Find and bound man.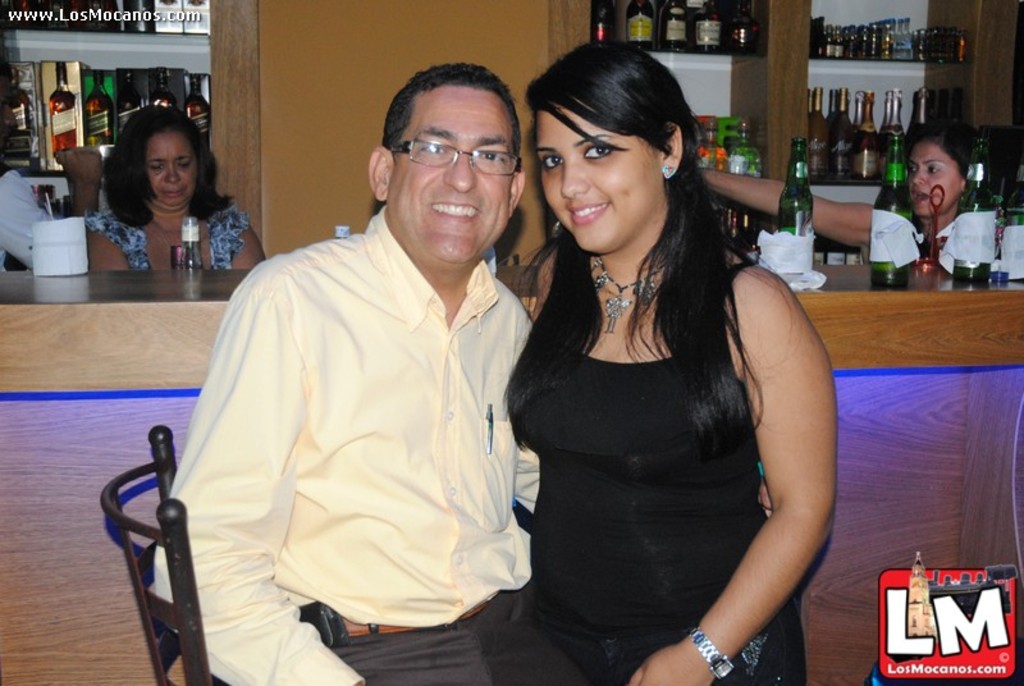
Bound: region(155, 68, 772, 685).
